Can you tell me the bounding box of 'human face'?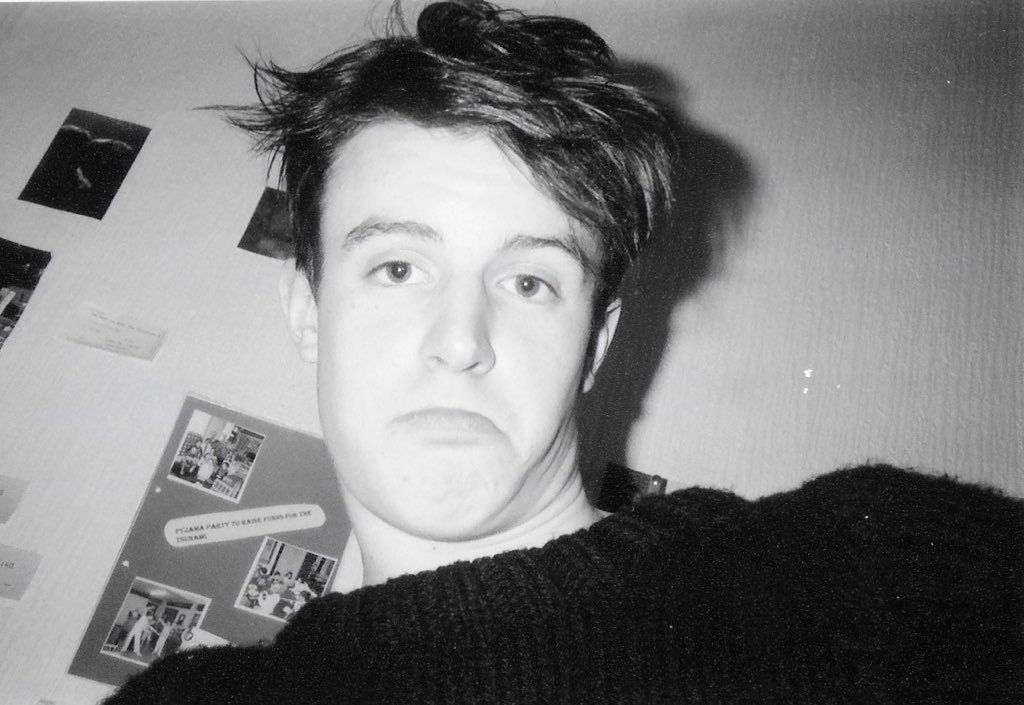
[left=315, top=117, right=602, bottom=533].
